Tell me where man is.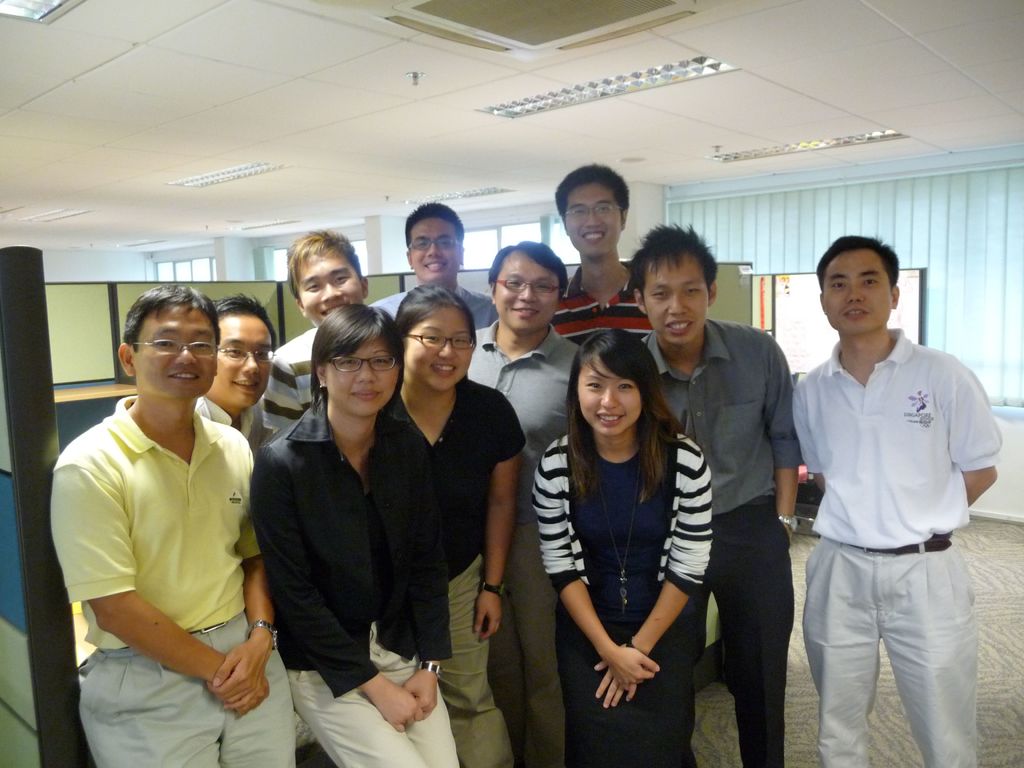
man is at (left=273, top=224, right=369, bottom=358).
